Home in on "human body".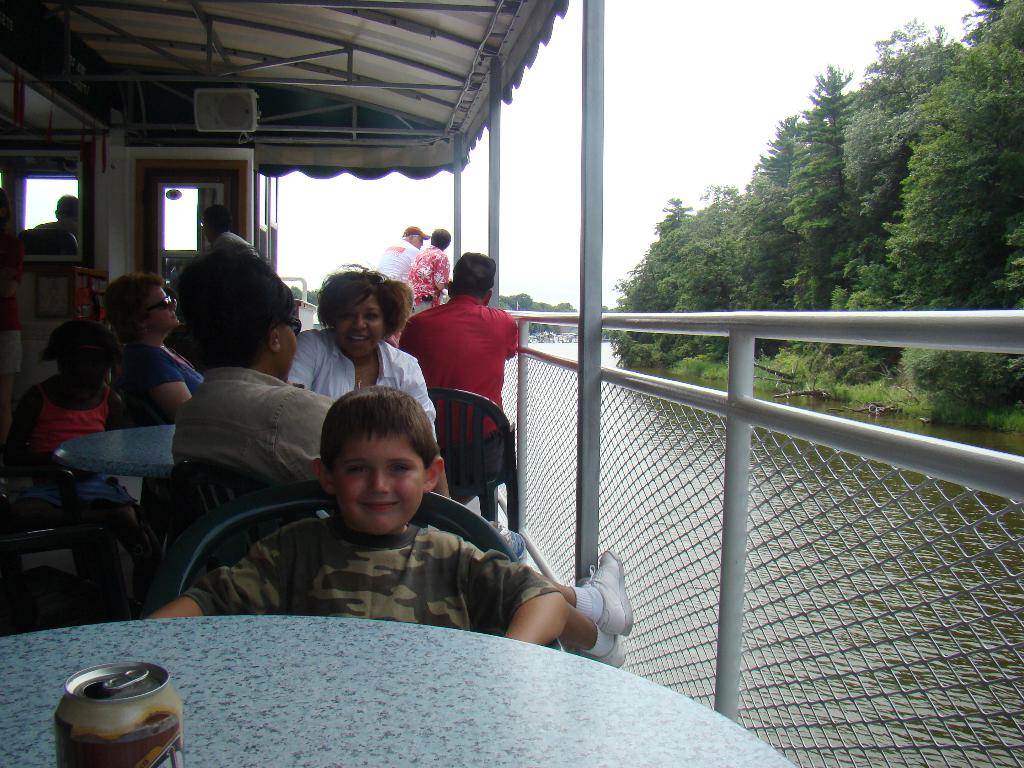
Homed in at region(300, 262, 453, 495).
